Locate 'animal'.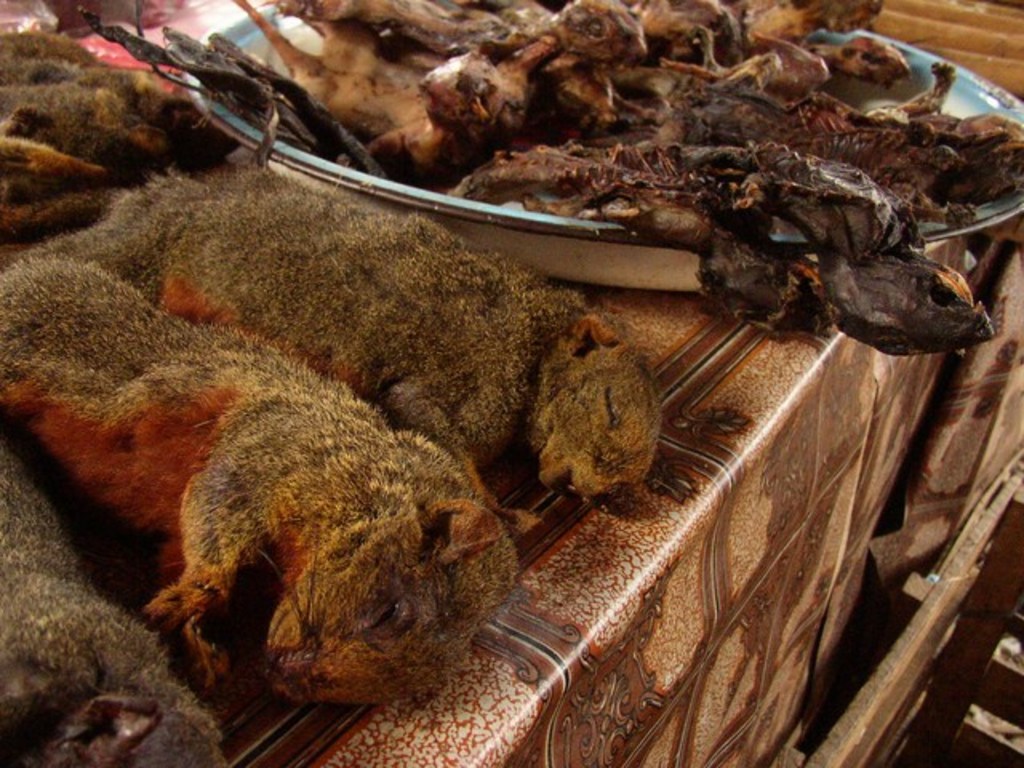
Bounding box: (0, 256, 518, 715).
